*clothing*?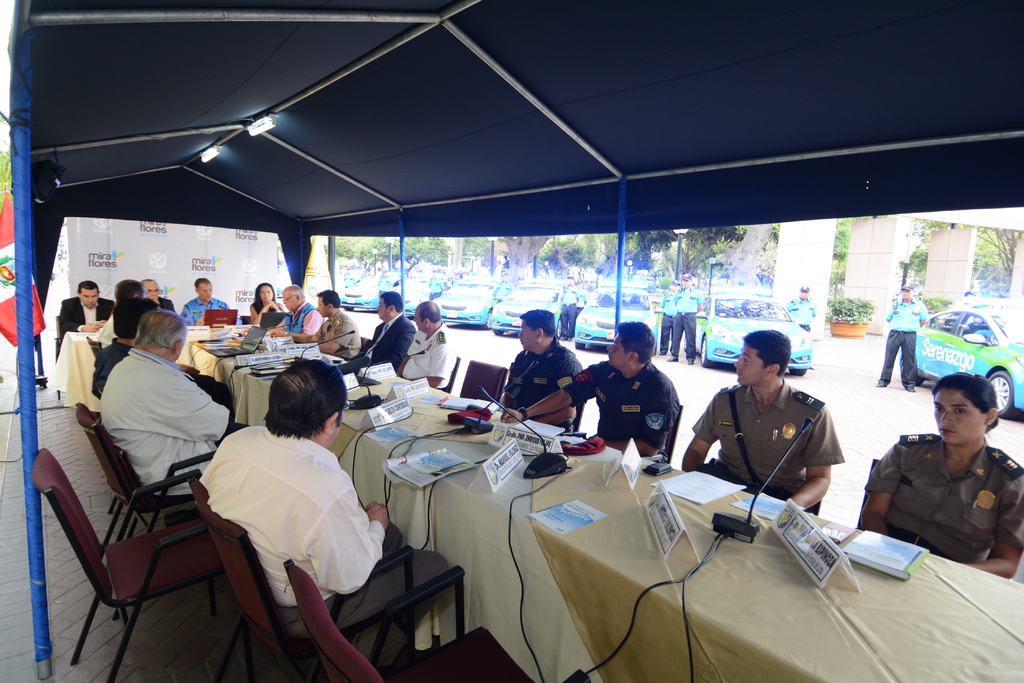
199/421/451/677
